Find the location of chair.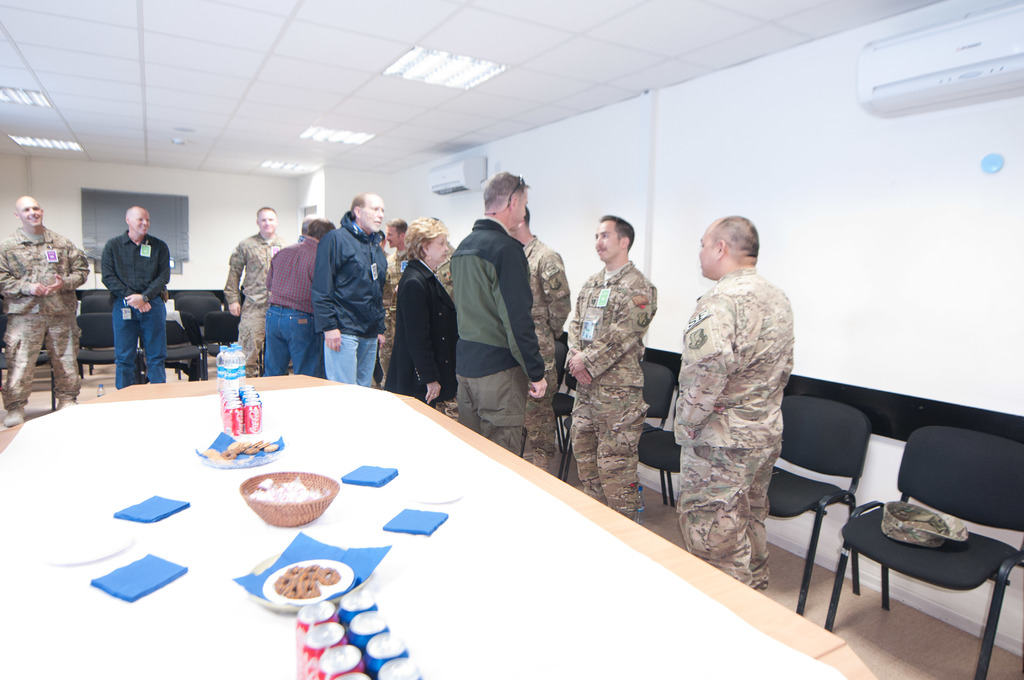
Location: x1=77 y1=308 x2=122 y2=368.
